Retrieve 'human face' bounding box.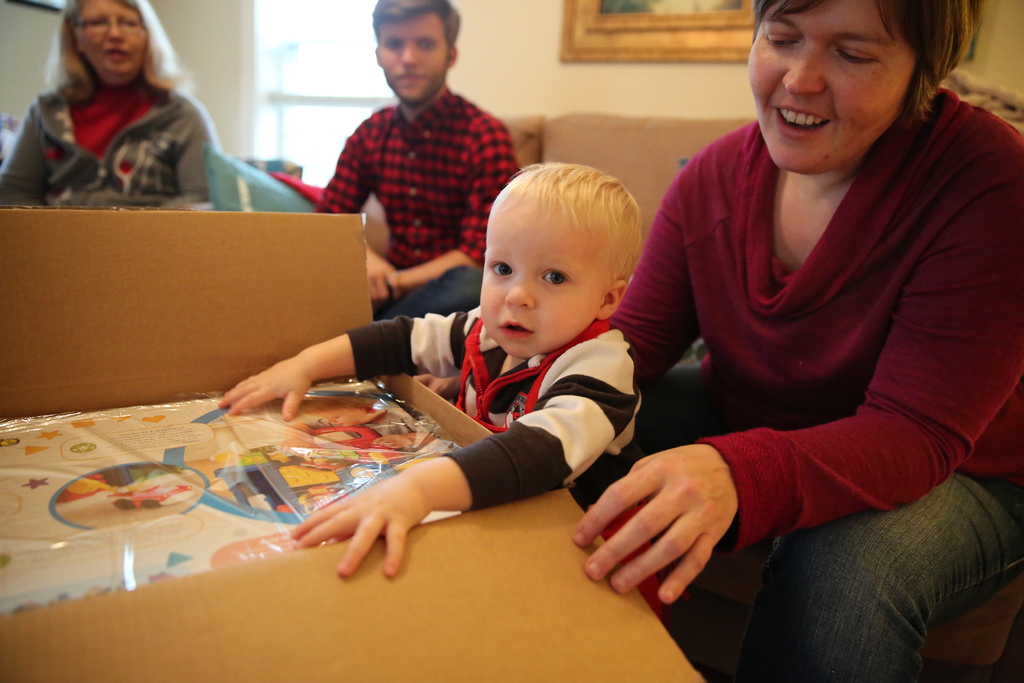
Bounding box: box=[374, 9, 449, 101].
